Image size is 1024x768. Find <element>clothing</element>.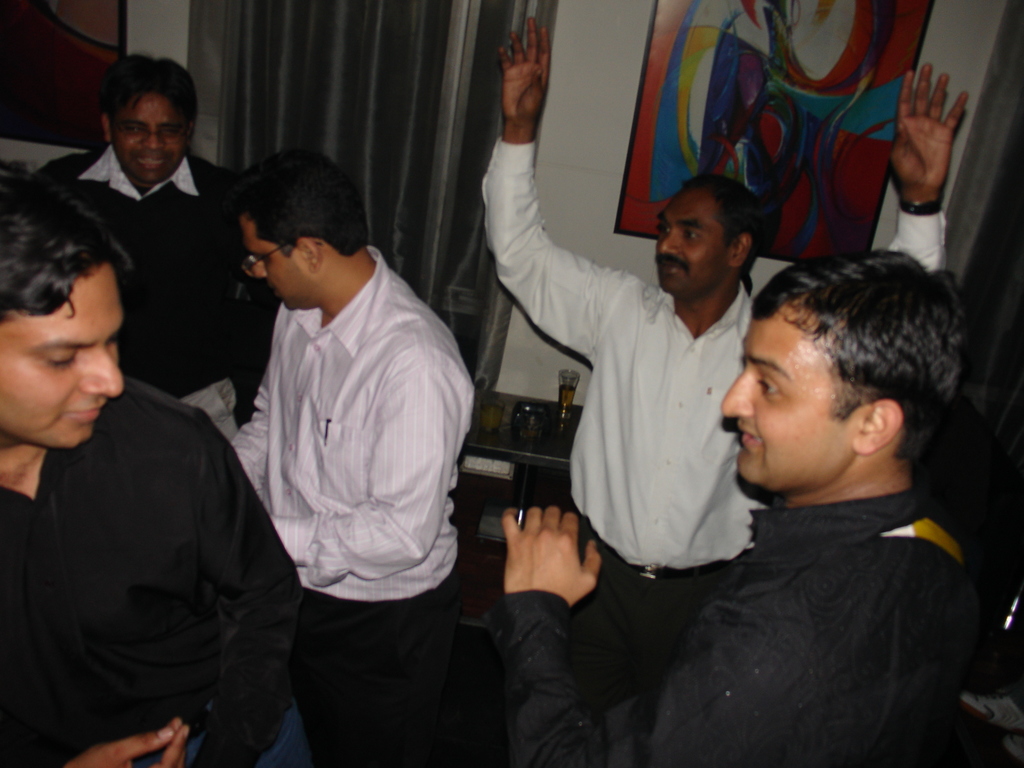
rect(0, 372, 310, 767).
